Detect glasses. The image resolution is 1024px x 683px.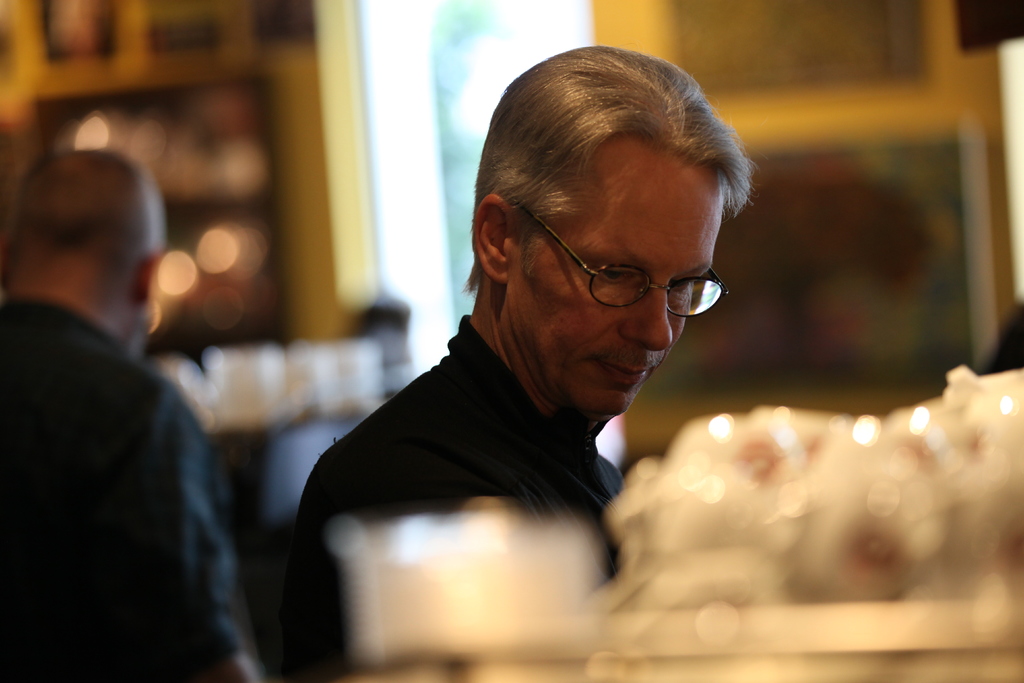
{"x1": 509, "y1": 222, "x2": 724, "y2": 307}.
